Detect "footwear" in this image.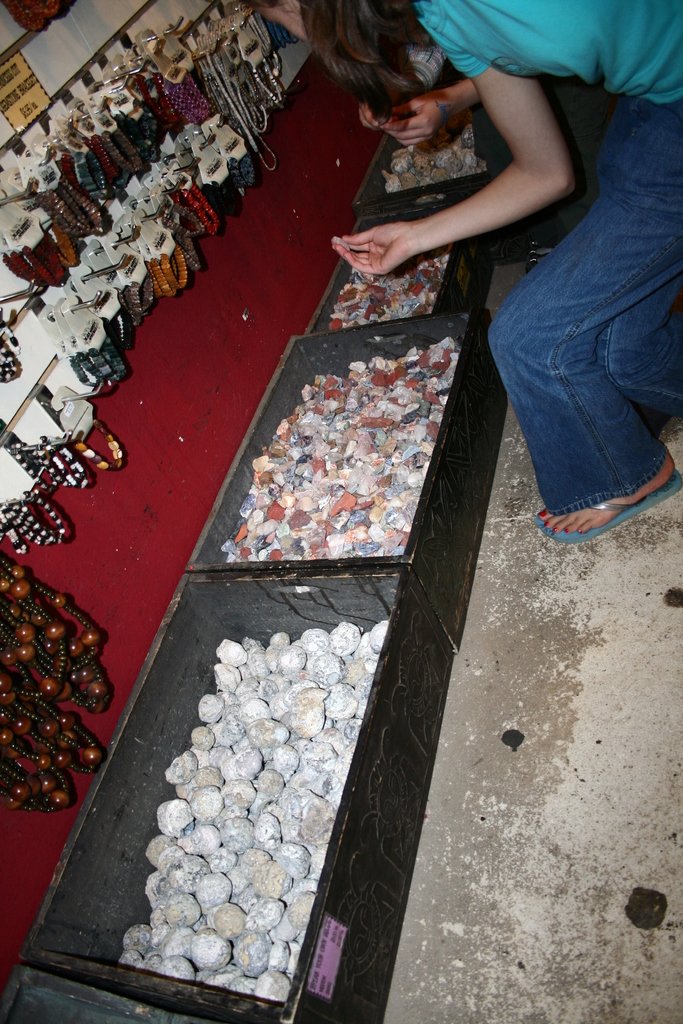
Detection: select_region(540, 472, 670, 541).
